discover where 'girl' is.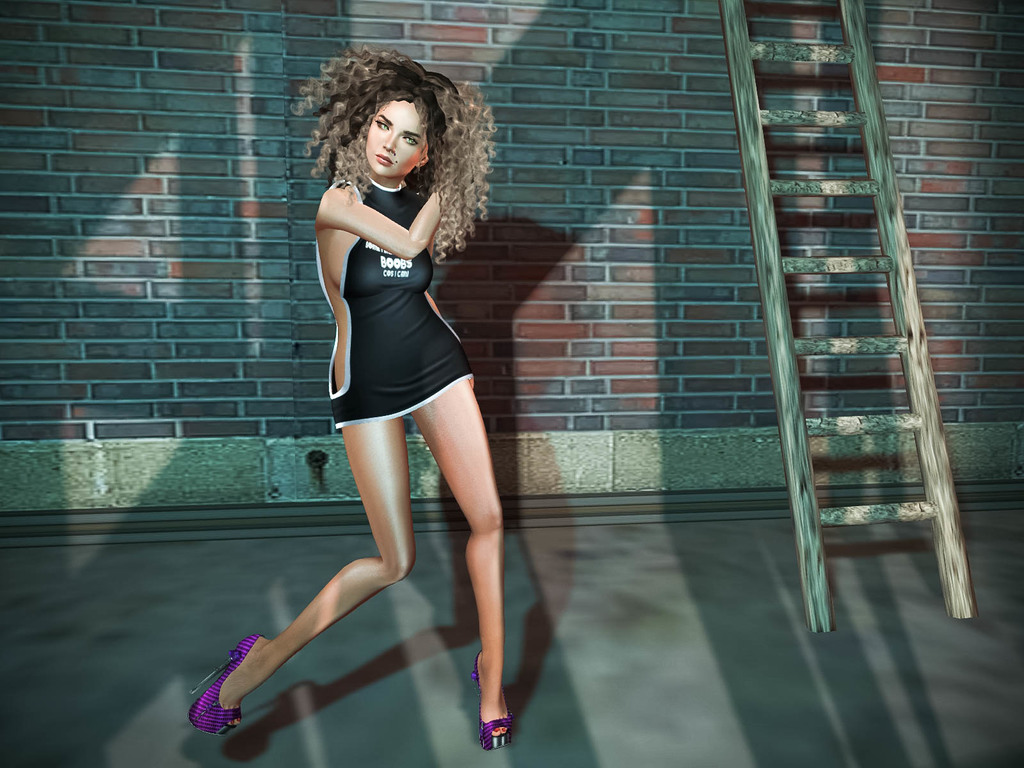
Discovered at (x1=185, y1=38, x2=515, y2=753).
